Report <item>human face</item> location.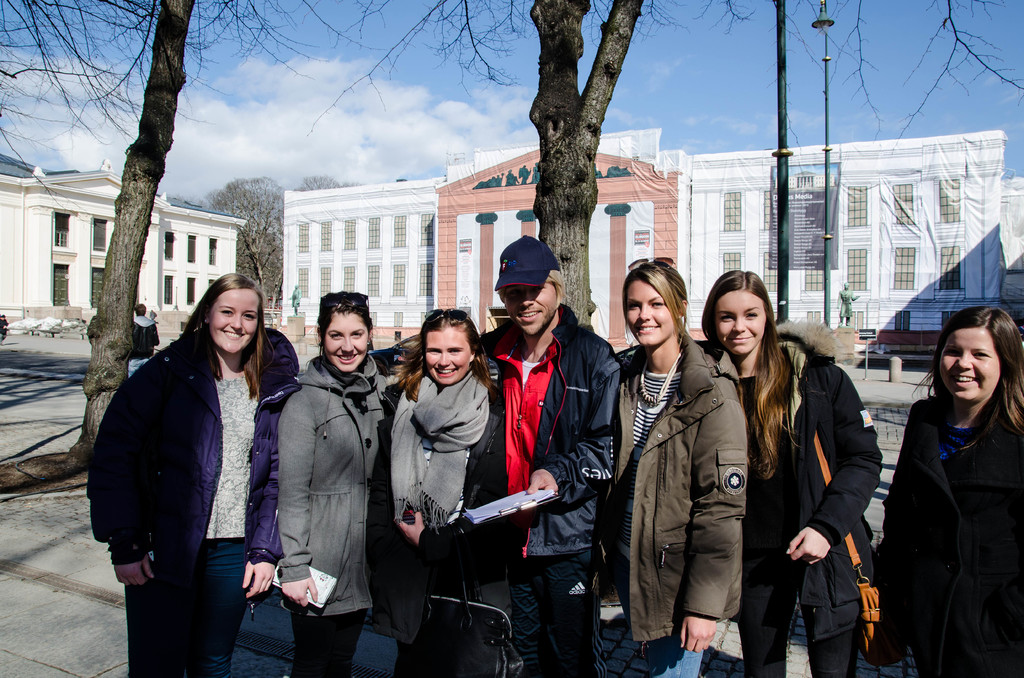
Report: [left=425, top=327, right=474, bottom=385].
